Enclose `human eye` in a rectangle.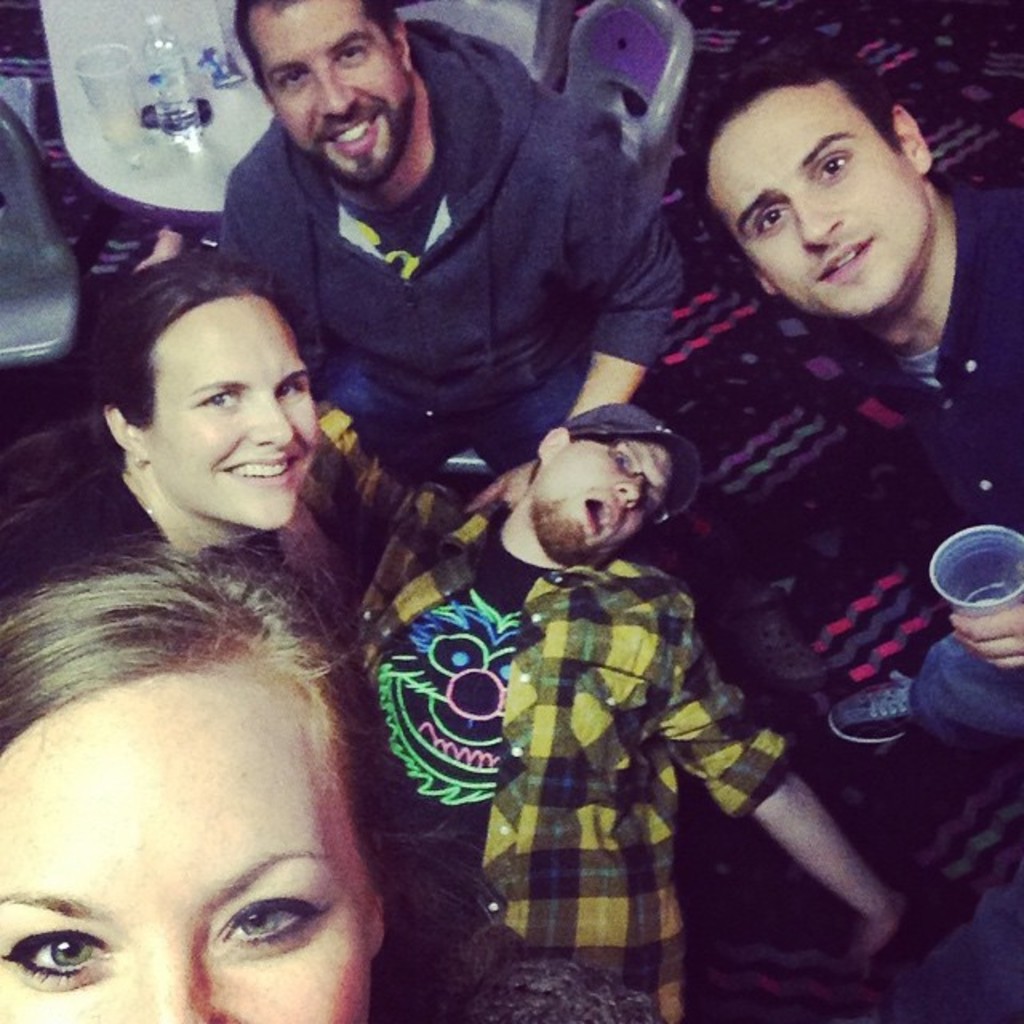
Rect(270, 373, 309, 403).
